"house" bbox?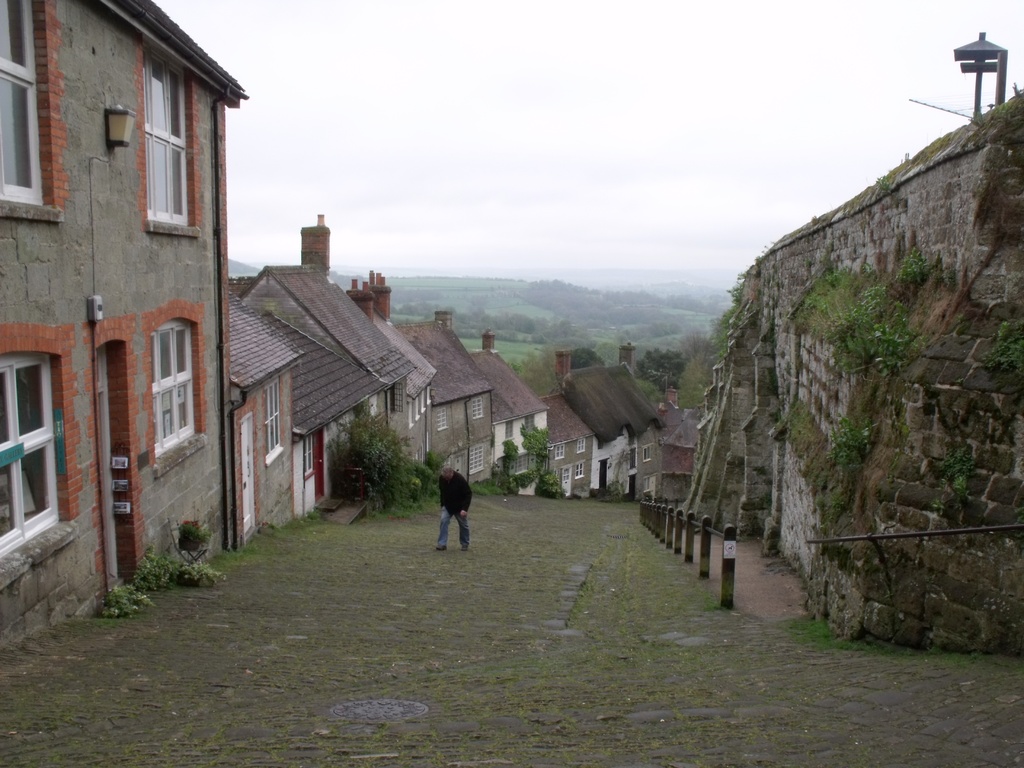
(left=364, top=299, right=436, bottom=490)
